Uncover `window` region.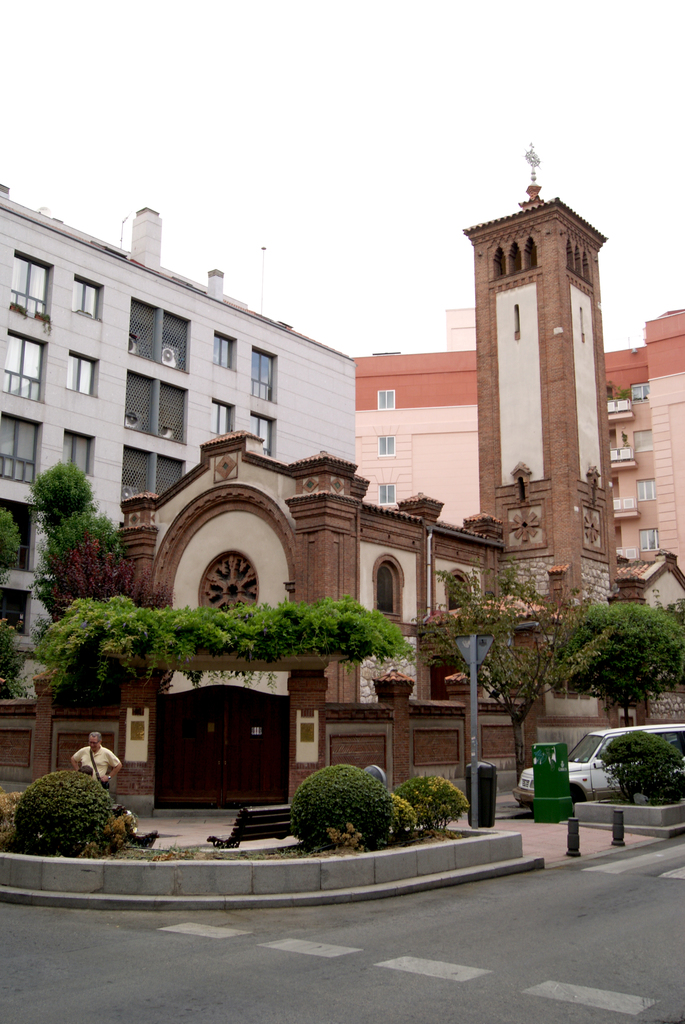
Uncovered: <region>0, 408, 44, 487</region>.
